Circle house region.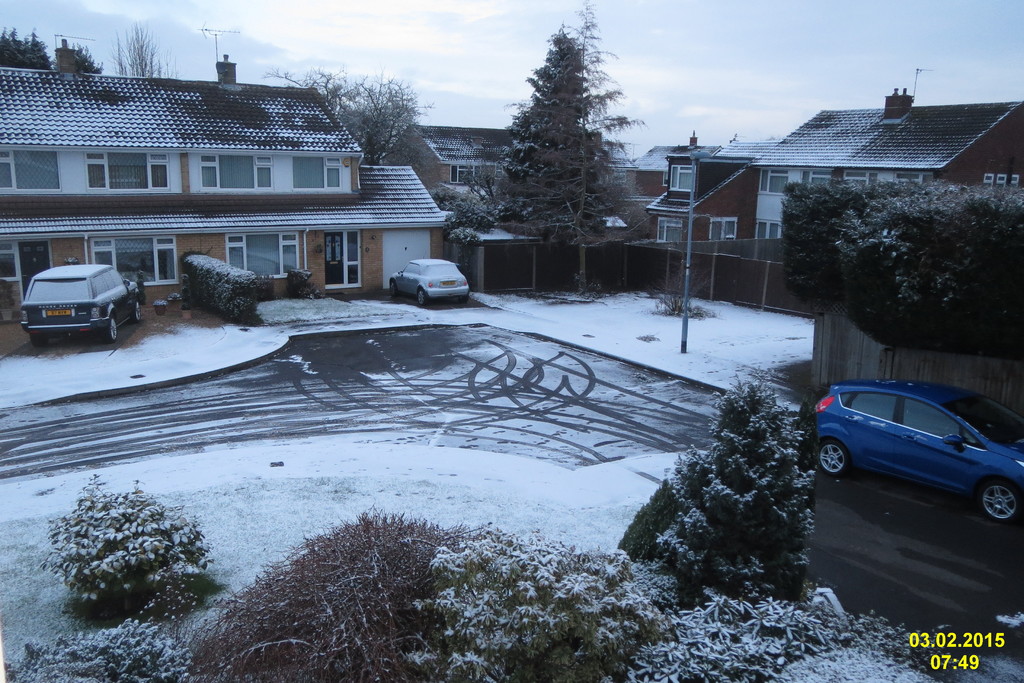
Region: bbox(0, 50, 1023, 302).
